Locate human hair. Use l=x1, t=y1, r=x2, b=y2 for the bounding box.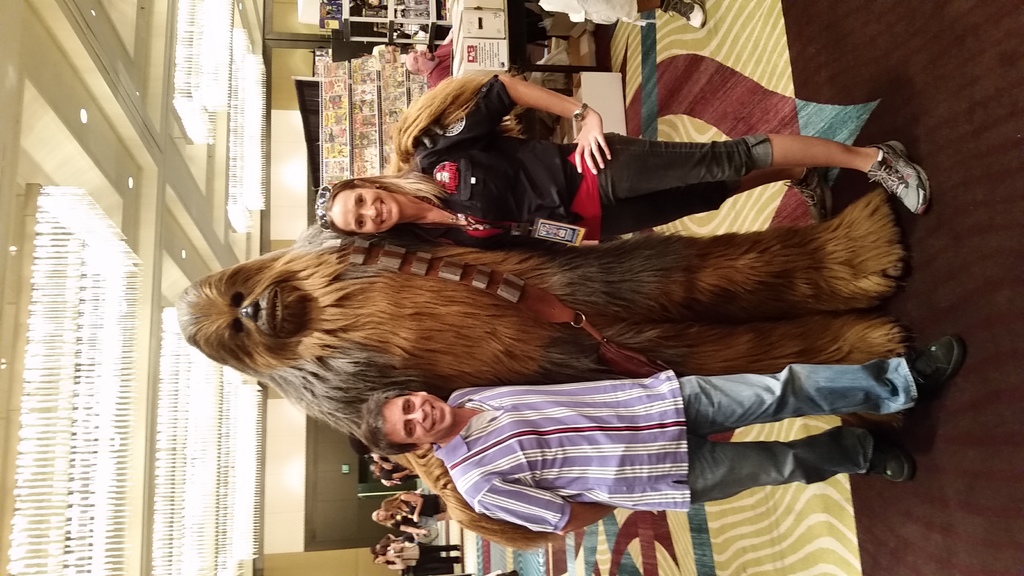
l=382, t=490, r=403, b=515.
